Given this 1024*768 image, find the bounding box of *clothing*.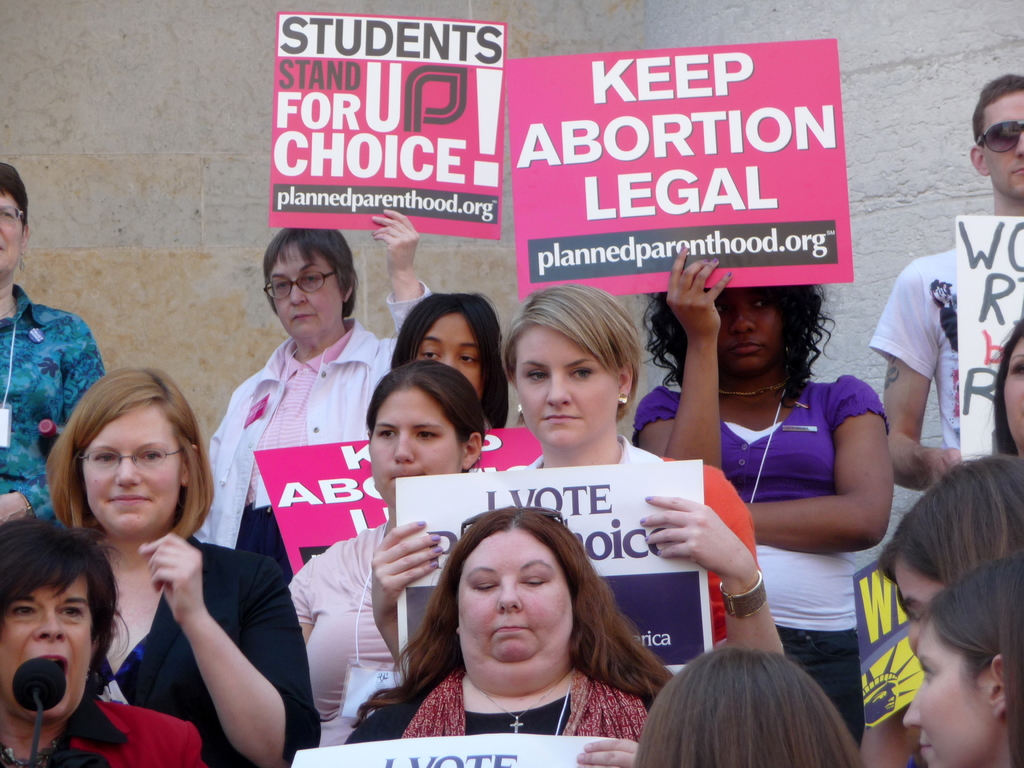
[x1=285, y1=527, x2=387, y2=736].
